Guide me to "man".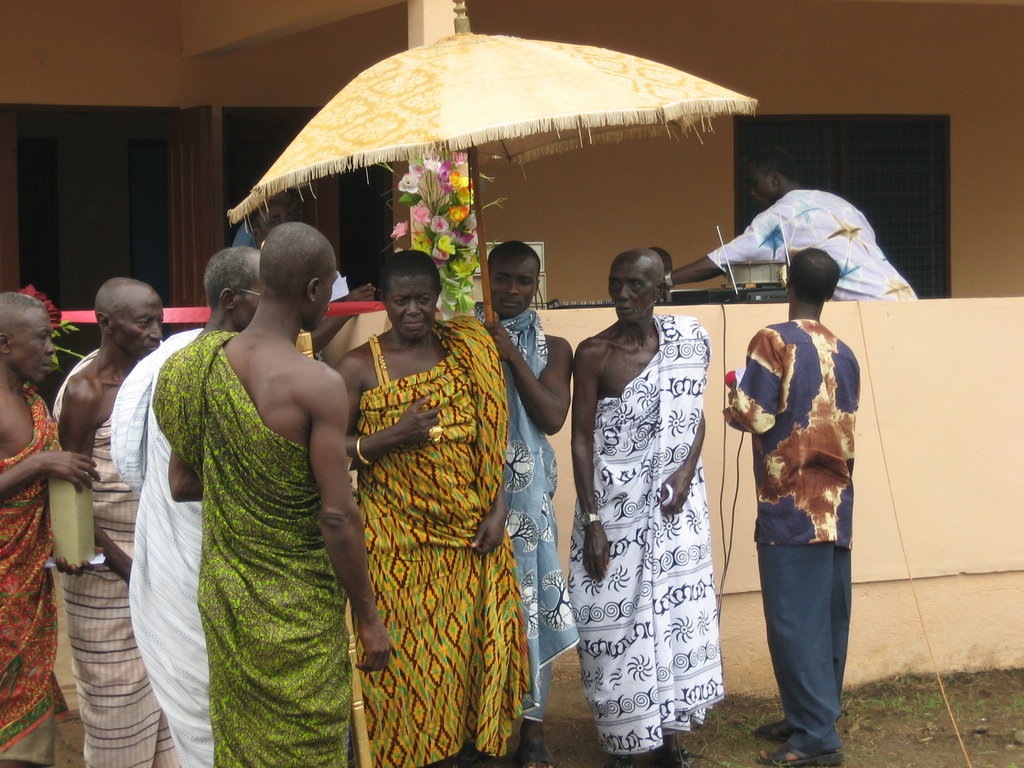
Guidance: bbox=[331, 252, 529, 767].
